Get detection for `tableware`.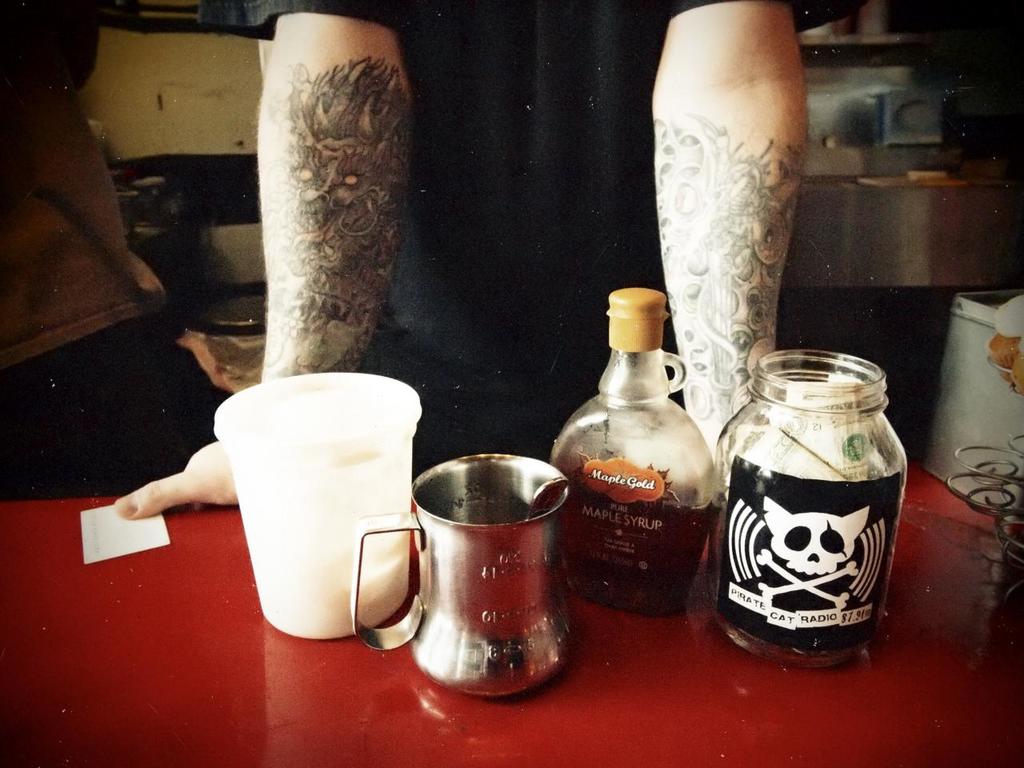
Detection: <region>529, 473, 569, 517</region>.
